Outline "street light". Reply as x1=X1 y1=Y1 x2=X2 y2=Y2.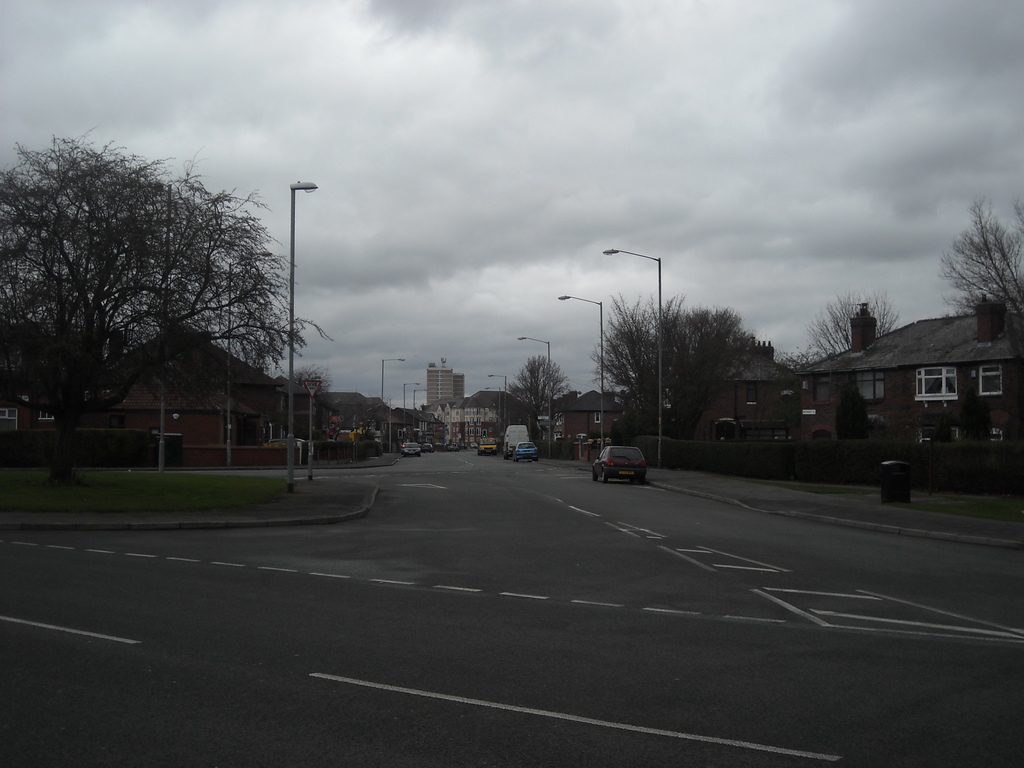
x1=605 y1=246 x2=666 y2=461.
